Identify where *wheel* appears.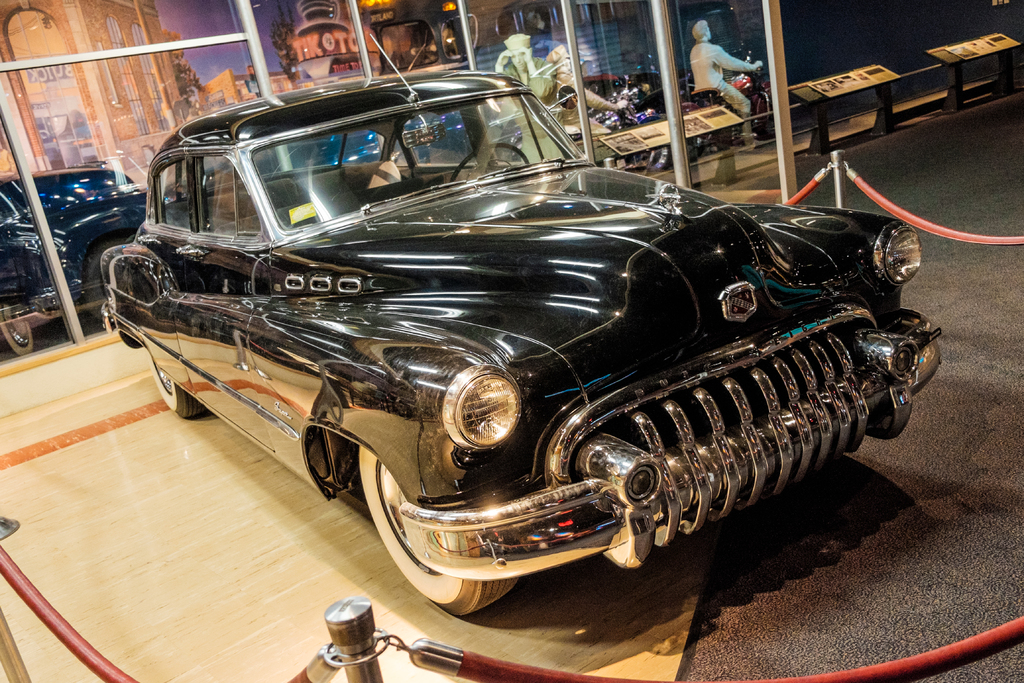
Appears at [left=359, top=444, right=523, bottom=621].
